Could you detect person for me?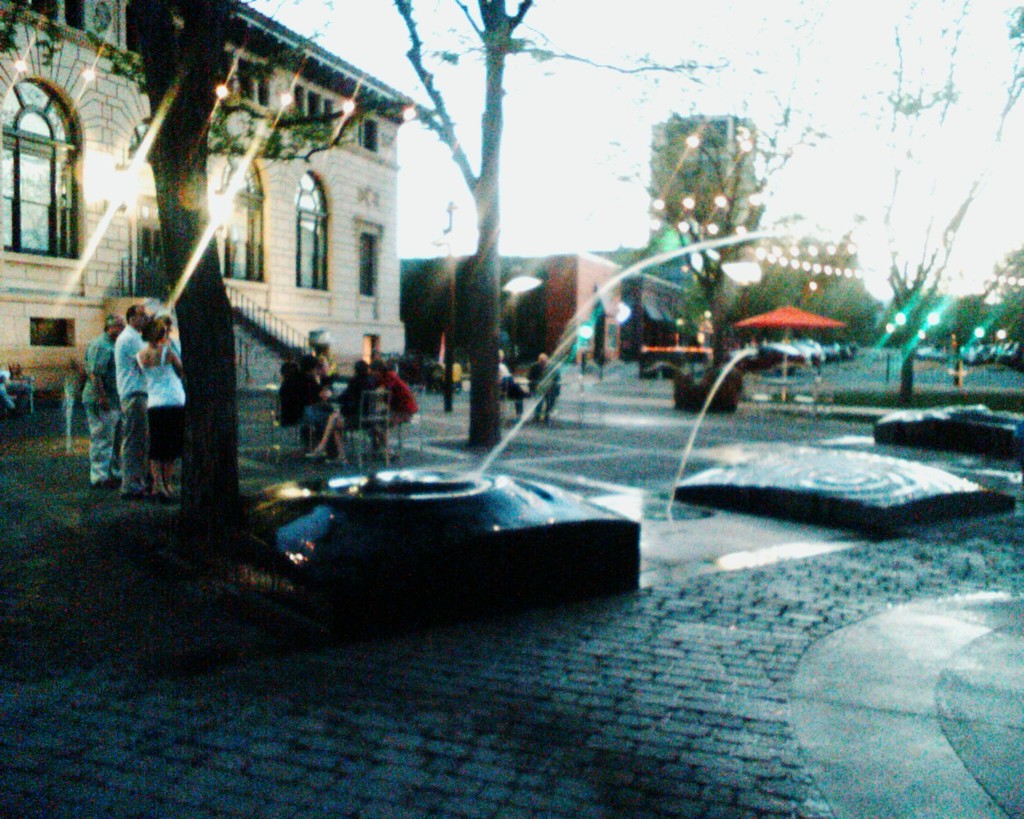
Detection result: BBox(131, 314, 191, 484).
